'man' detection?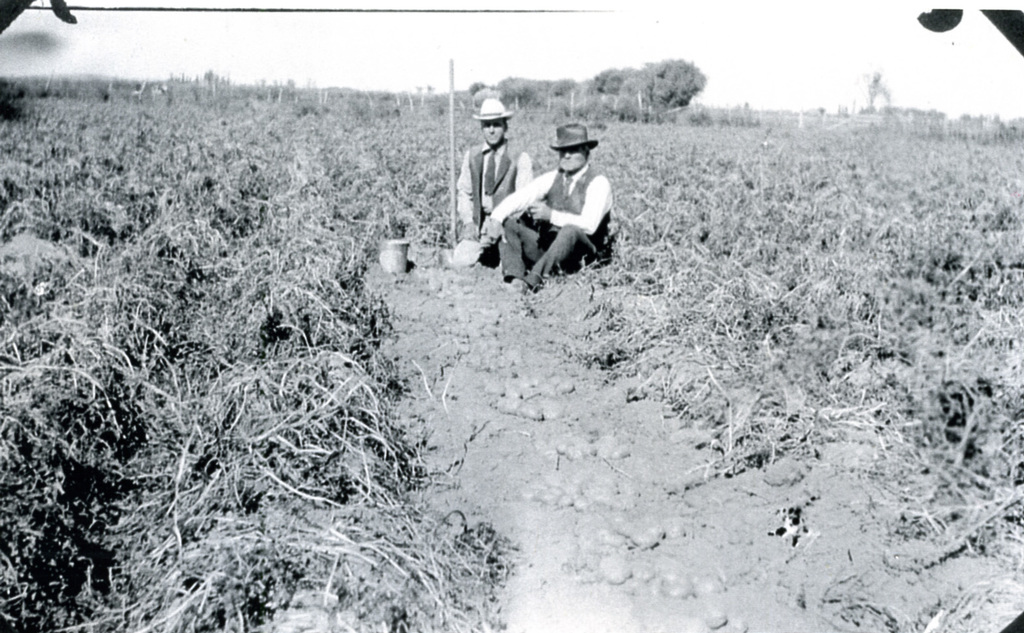
{"x1": 480, "y1": 118, "x2": 615, "y2": 289}
